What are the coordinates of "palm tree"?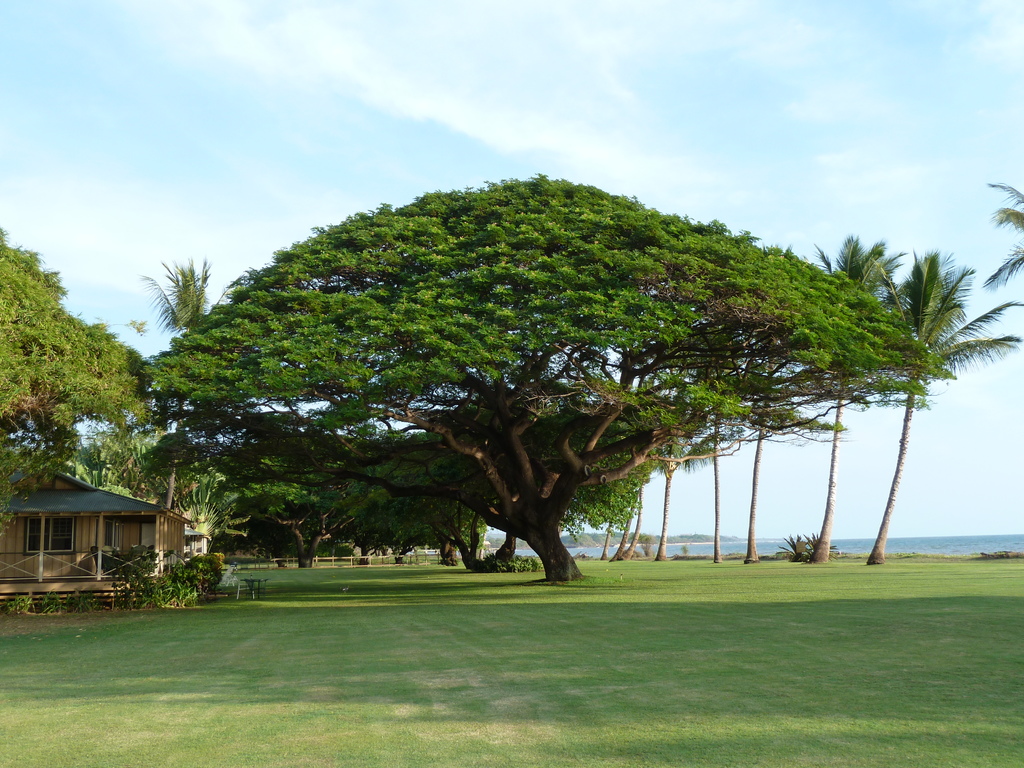
151 259 243 458.
